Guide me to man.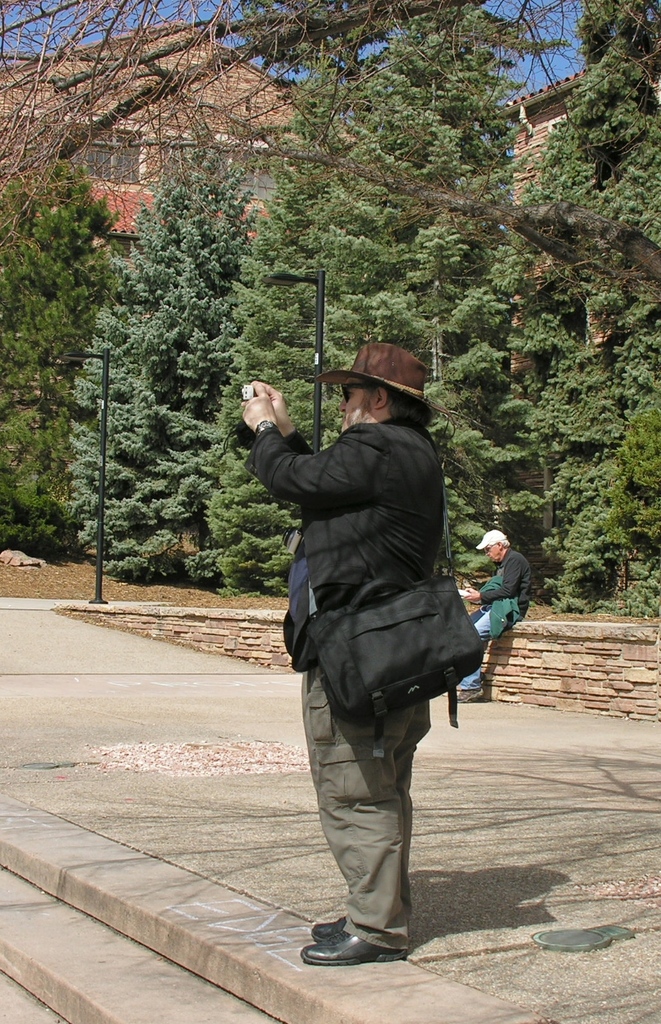
Guidance: locate(444, 530, 530, 703).
